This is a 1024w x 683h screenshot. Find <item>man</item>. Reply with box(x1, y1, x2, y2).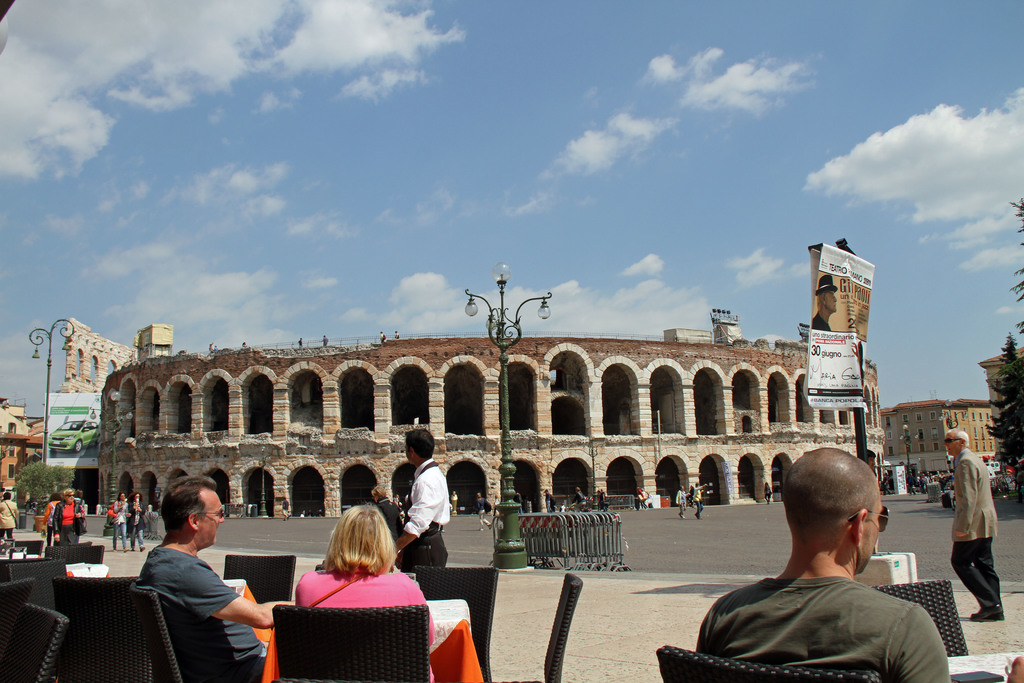
box(139, 473, 273, 682).
